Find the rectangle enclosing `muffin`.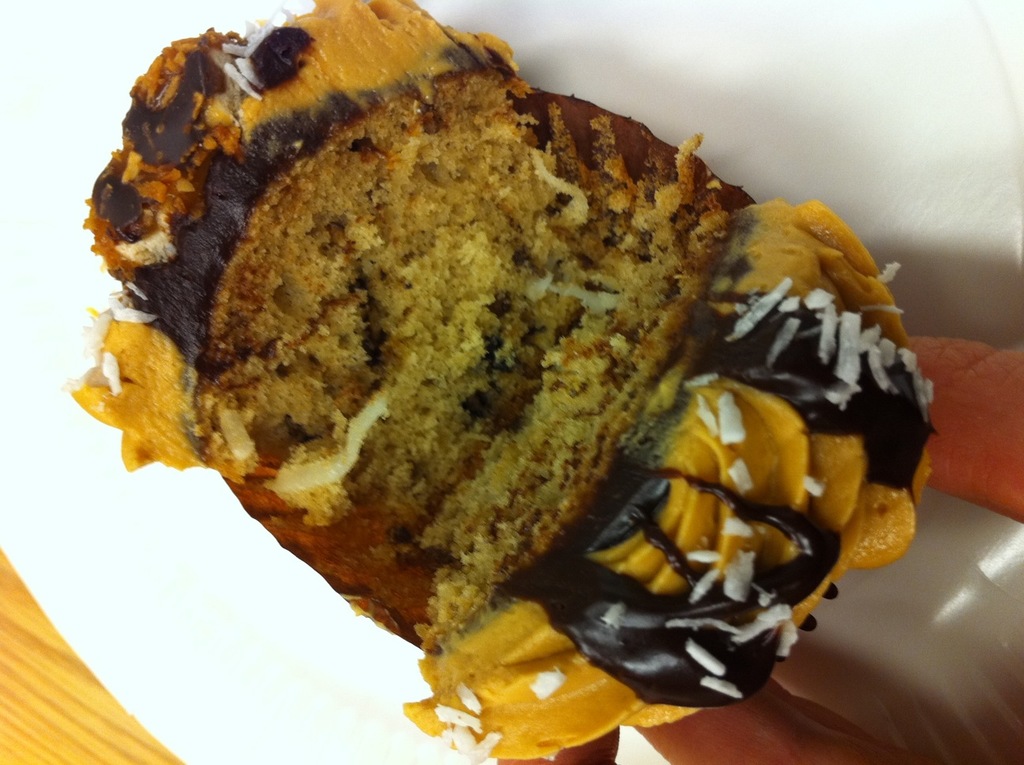
x1=57 y1=0 x2=941 y2=758.
